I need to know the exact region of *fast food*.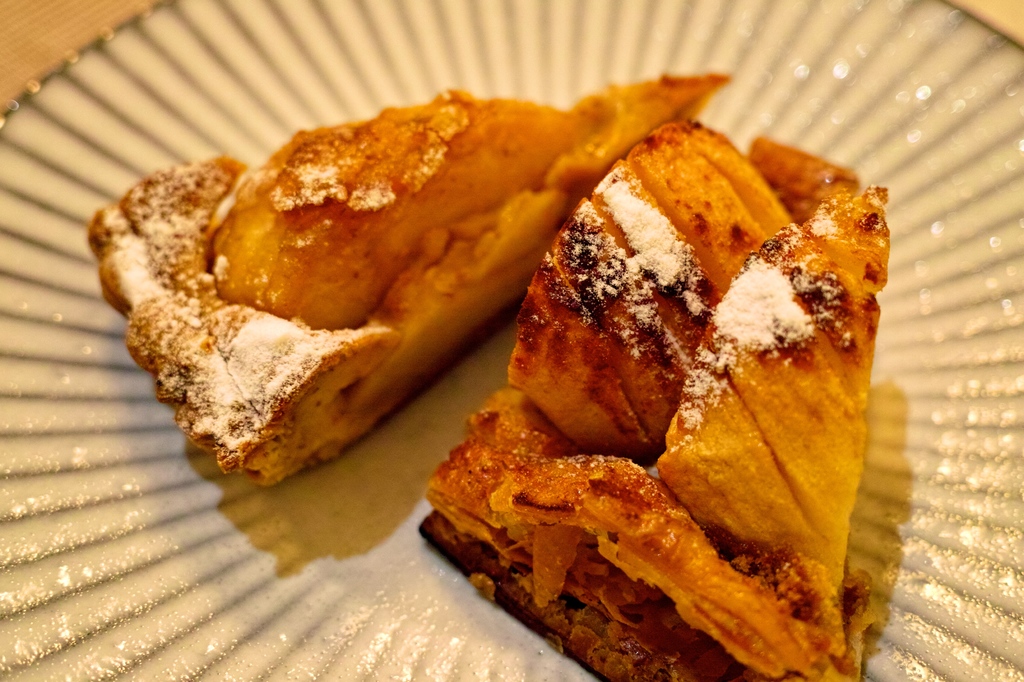
Region: bbox(94, 77, 736, 492).
